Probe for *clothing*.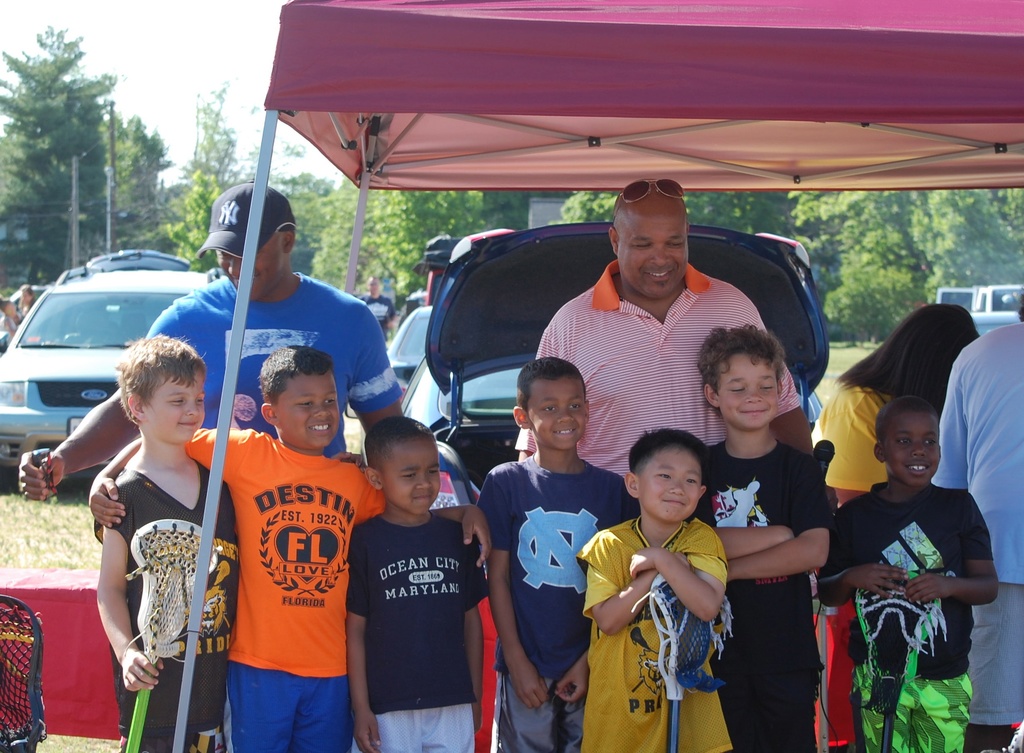
Probe result: box(509, 264, 796, 483).
